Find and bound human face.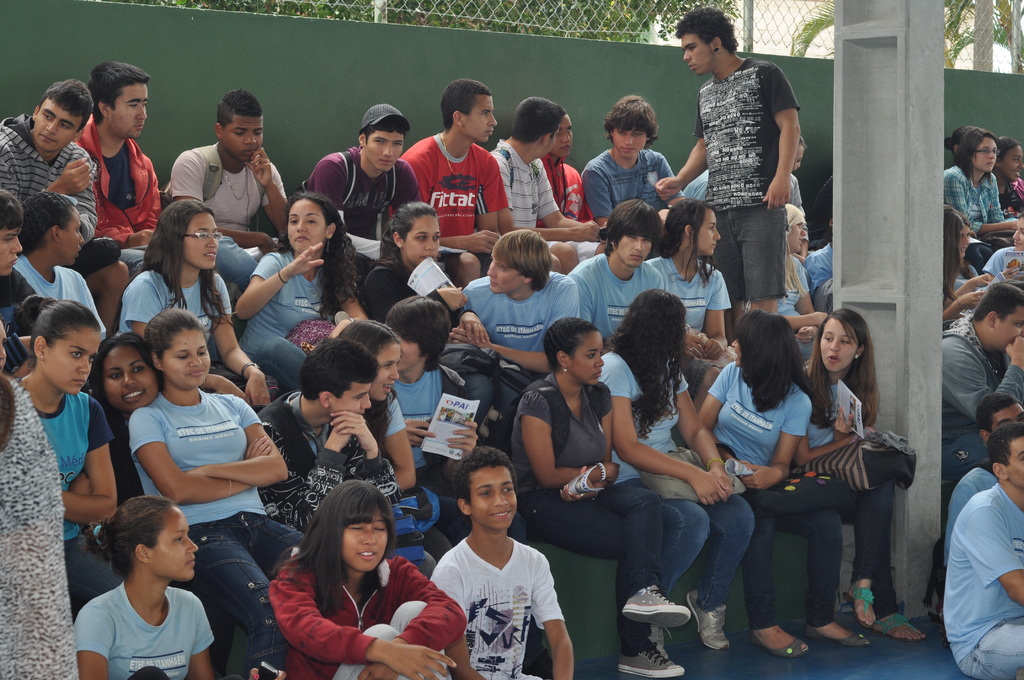
Bound: region(614, 129, 646, 159).
